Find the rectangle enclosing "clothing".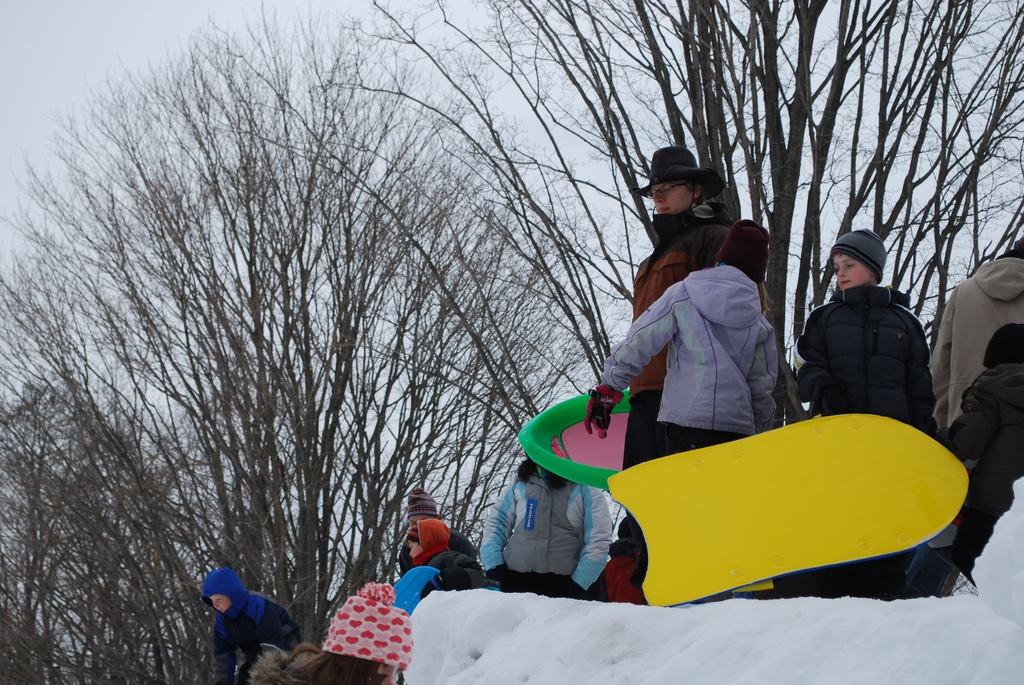
[479,466,614,604].
